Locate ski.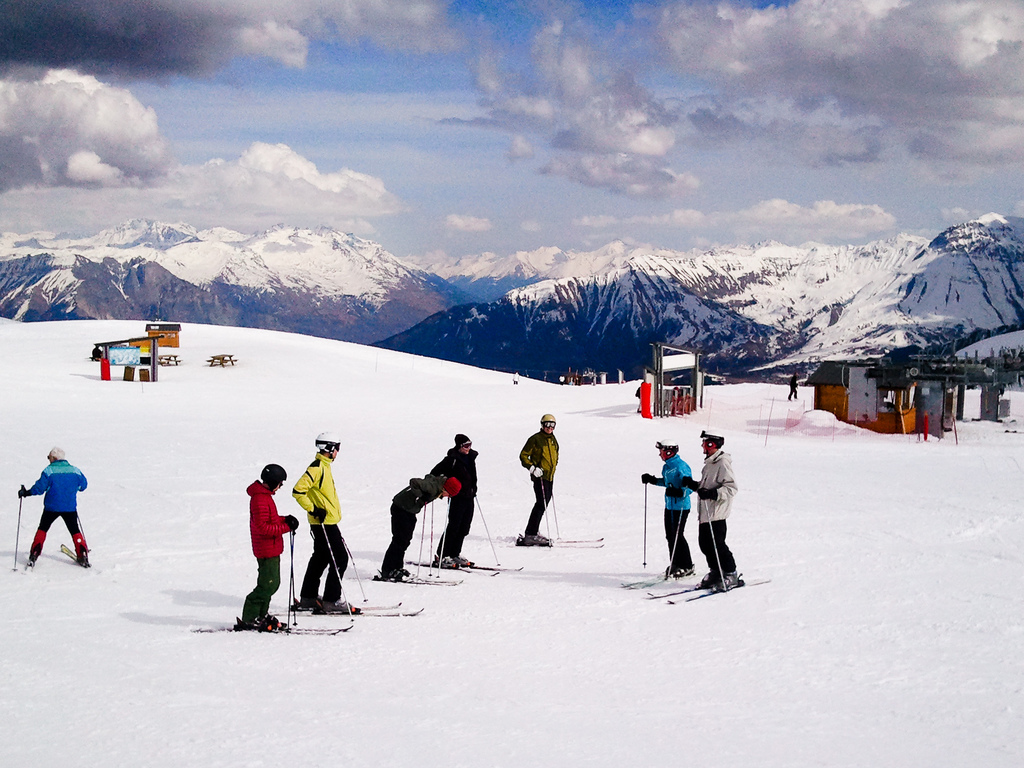
Bounding box: region(292, 604, 423, 622).
